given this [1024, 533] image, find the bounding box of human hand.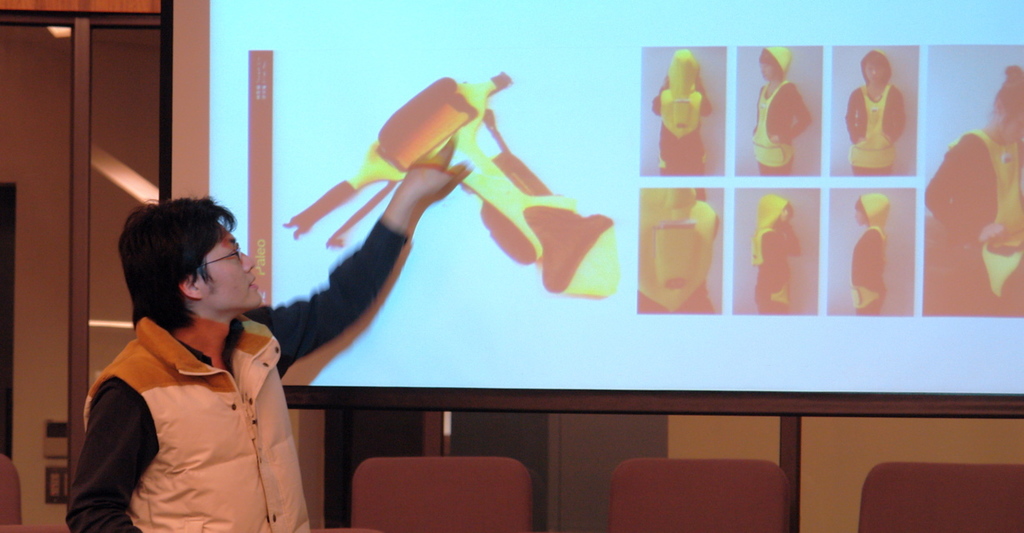
(left=378, top=140, right=464, bottom=212).
